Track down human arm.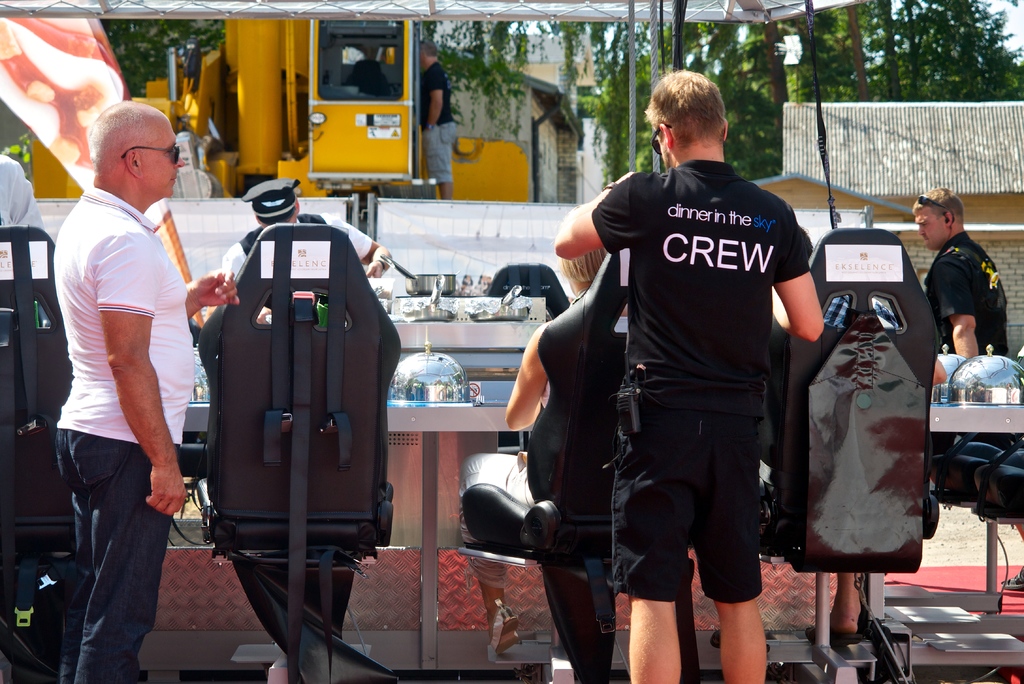
Tracked to select_region(502, 343, 563, 455).
